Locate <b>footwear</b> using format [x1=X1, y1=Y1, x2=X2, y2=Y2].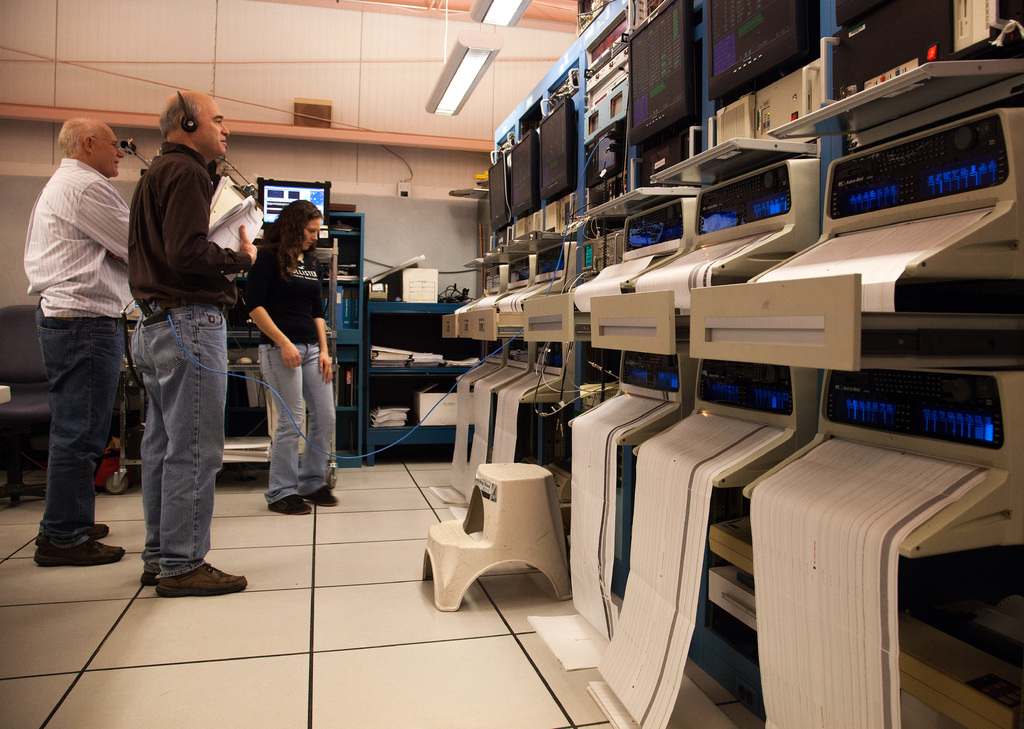
[x1=140, y1=559, x2=155, y2=589].
